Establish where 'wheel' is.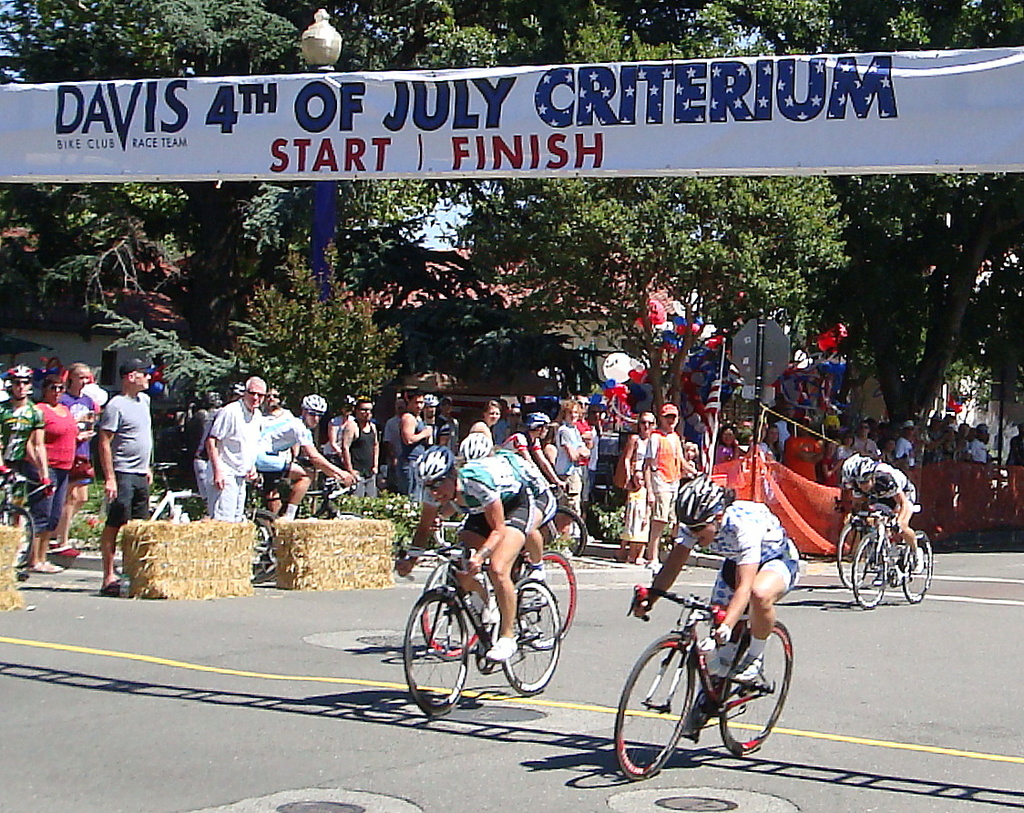
Established at box=[3, 503, 36, 573].
